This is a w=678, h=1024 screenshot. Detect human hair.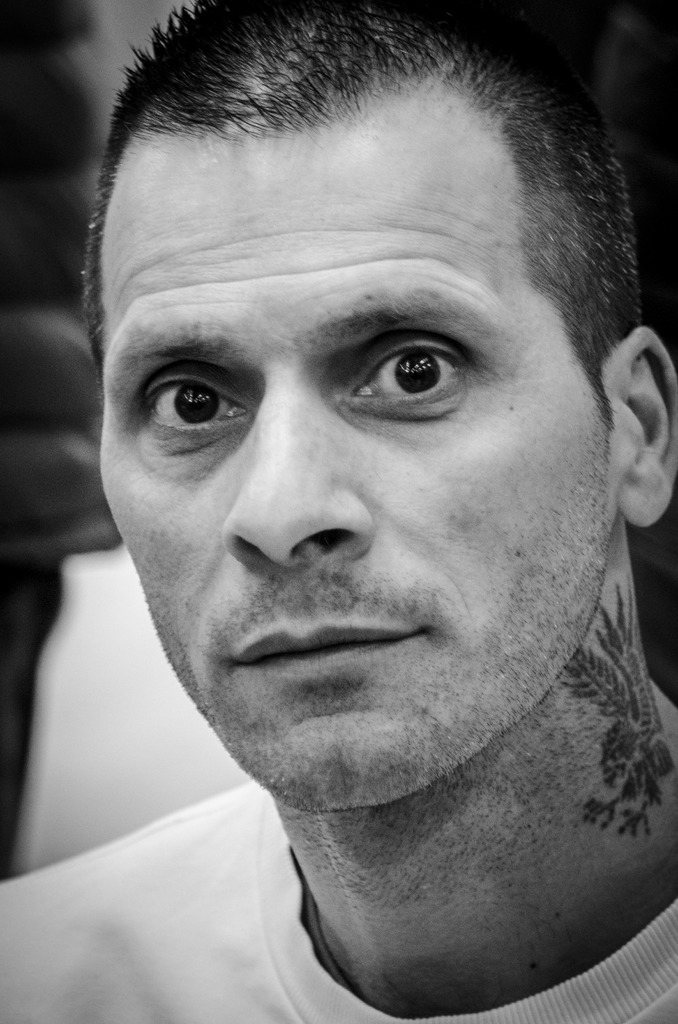
[84,22,598,306].
